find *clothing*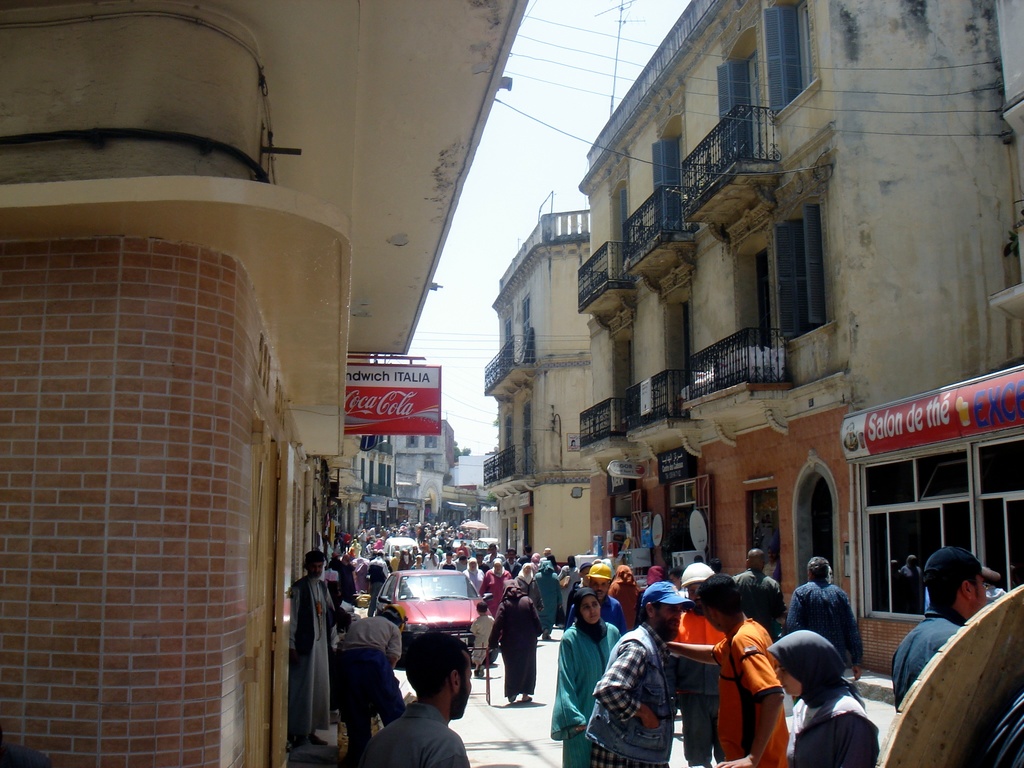
x1=604, y1=568, x2=639, y2=616
